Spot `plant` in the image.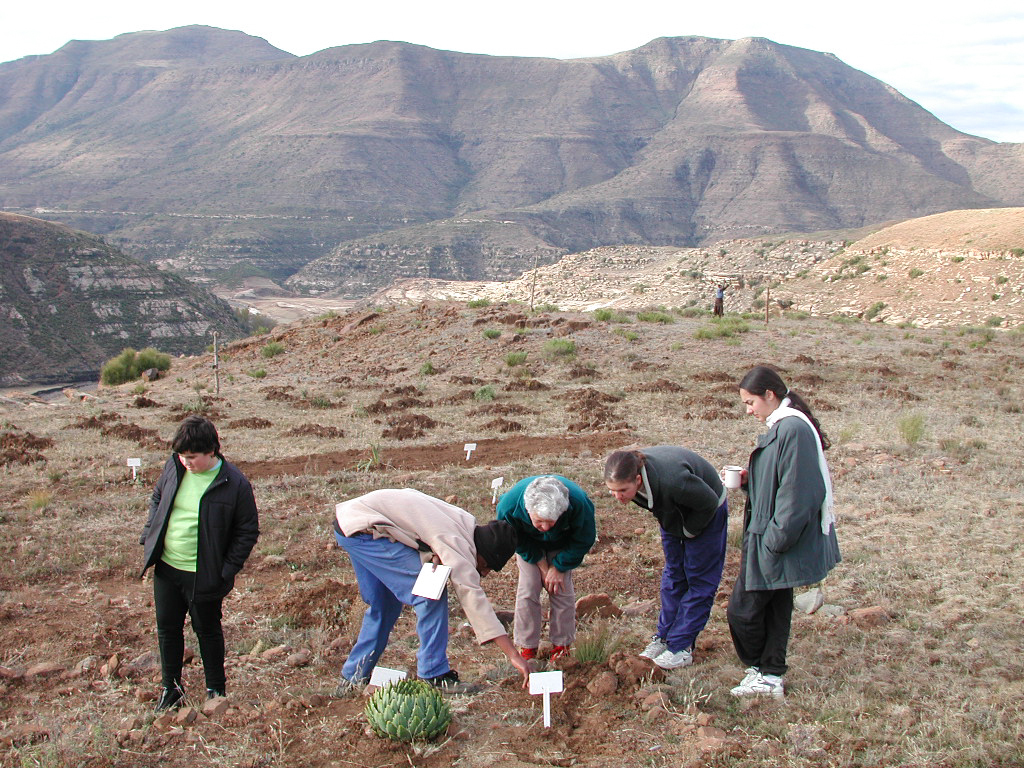
`plant` found at [988,274,1010,288].
